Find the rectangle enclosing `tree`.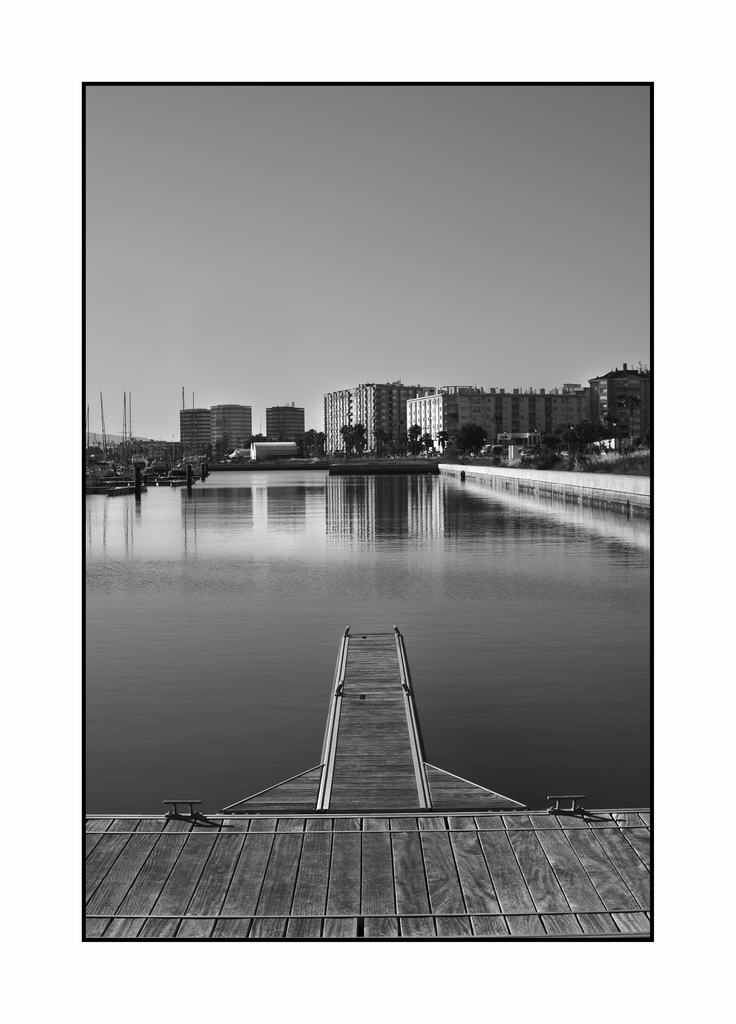
406 419 424 454.
